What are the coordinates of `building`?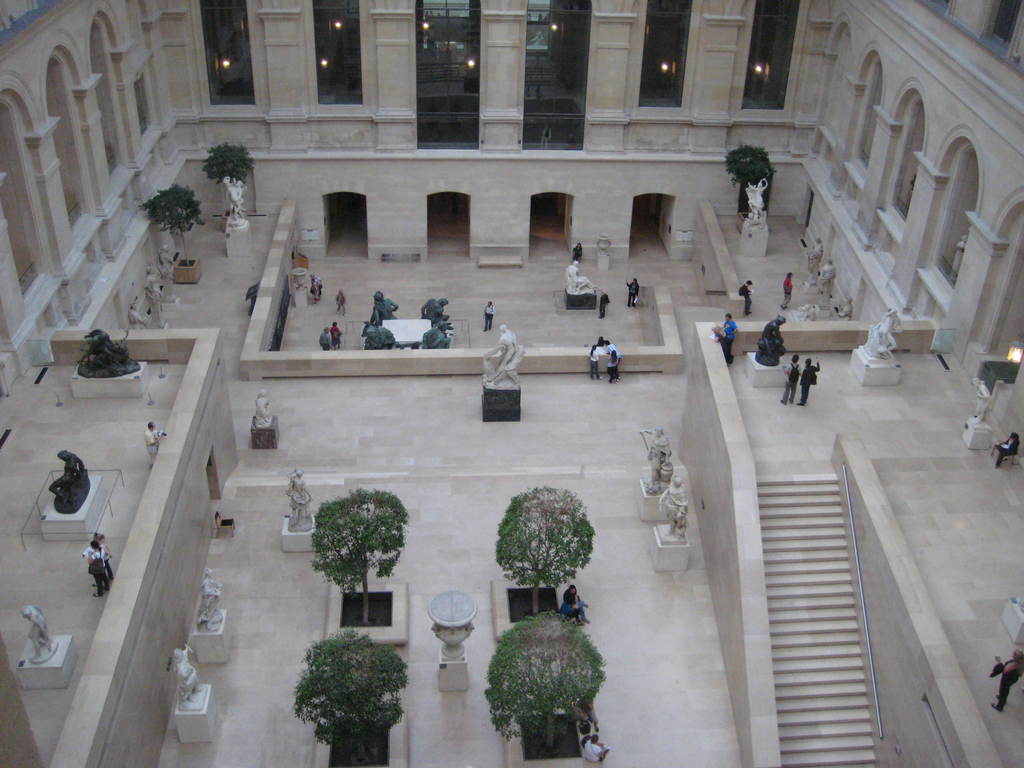
0/0/1023/767.
